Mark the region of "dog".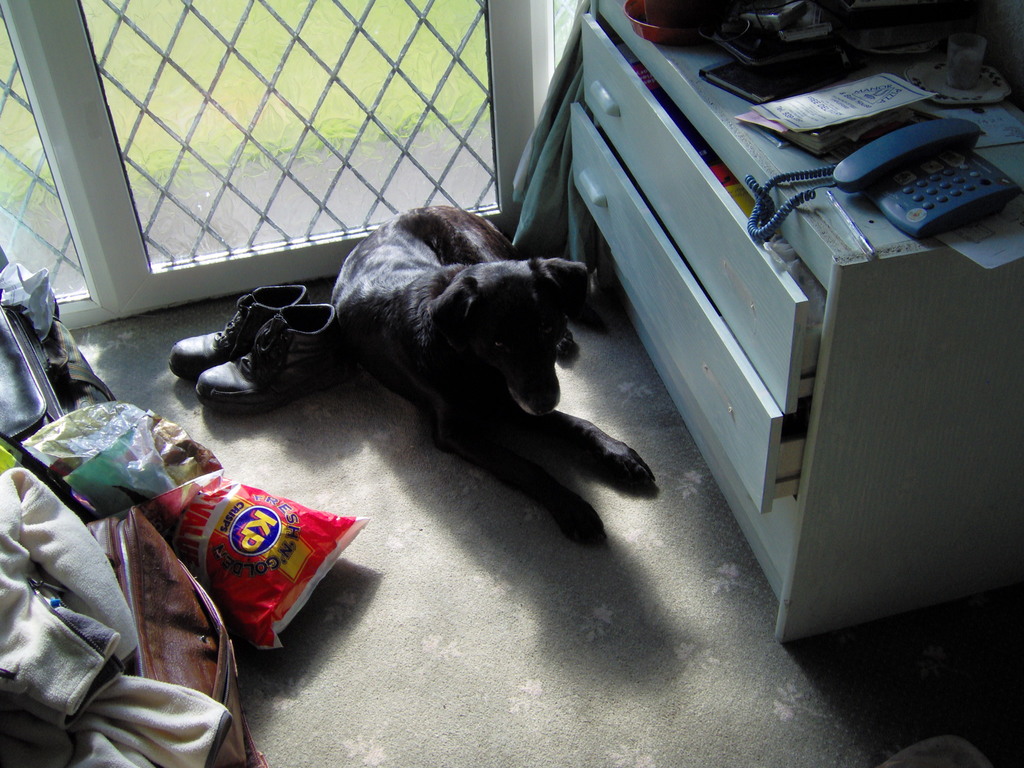
Region: bbox=[326, 209, 662, 550].
